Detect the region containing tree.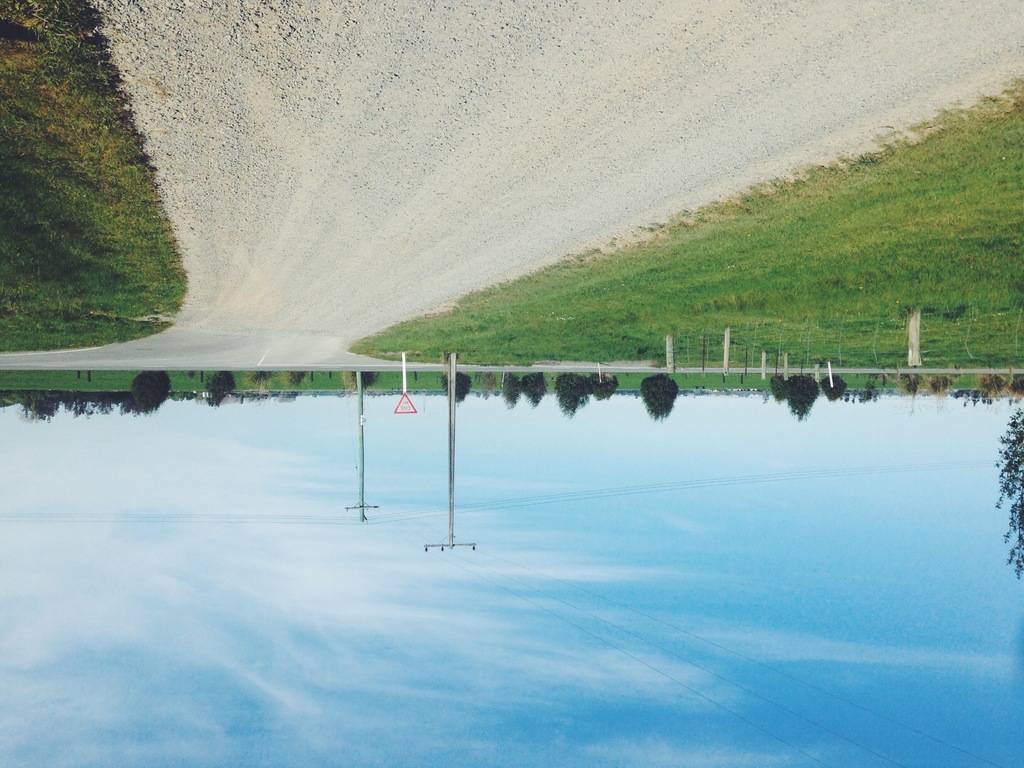
438,371,467,406.
